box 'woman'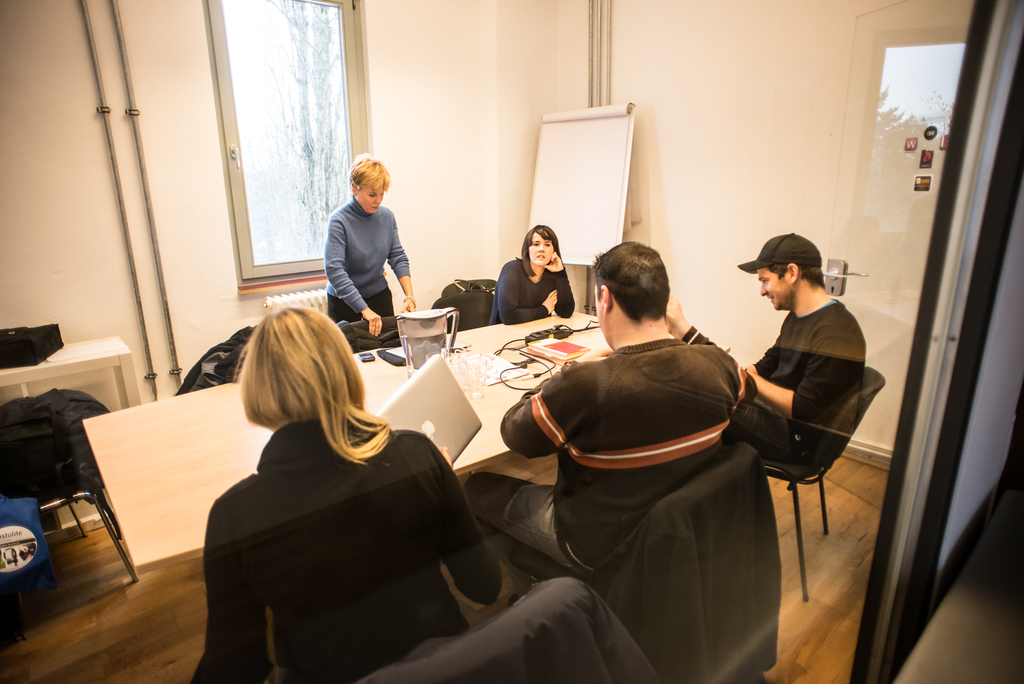
x1=496 y1=224 x2=573 y2=325
